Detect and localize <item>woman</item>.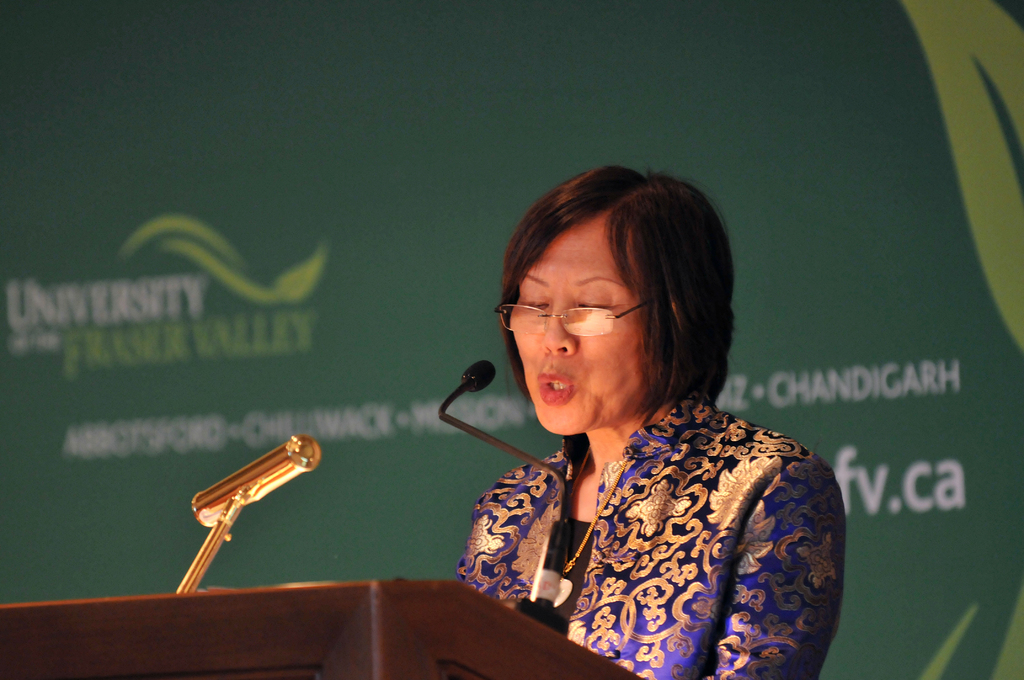
Localized at <region>421, 165, 851, 677</region>.
